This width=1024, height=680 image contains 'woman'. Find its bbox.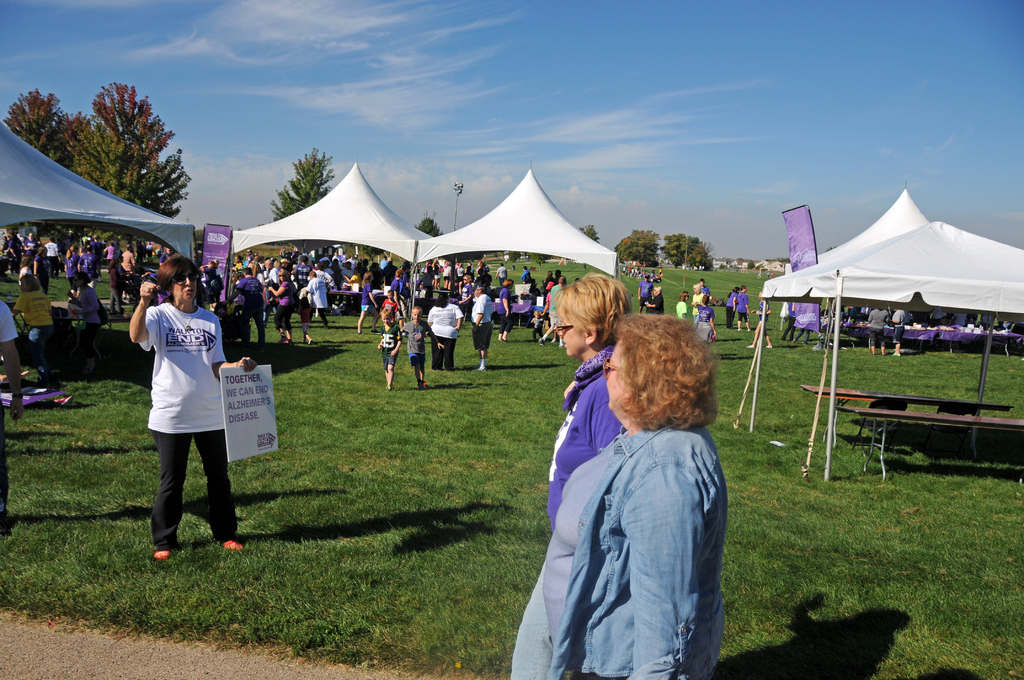
region(62, 246, 81, 285).
